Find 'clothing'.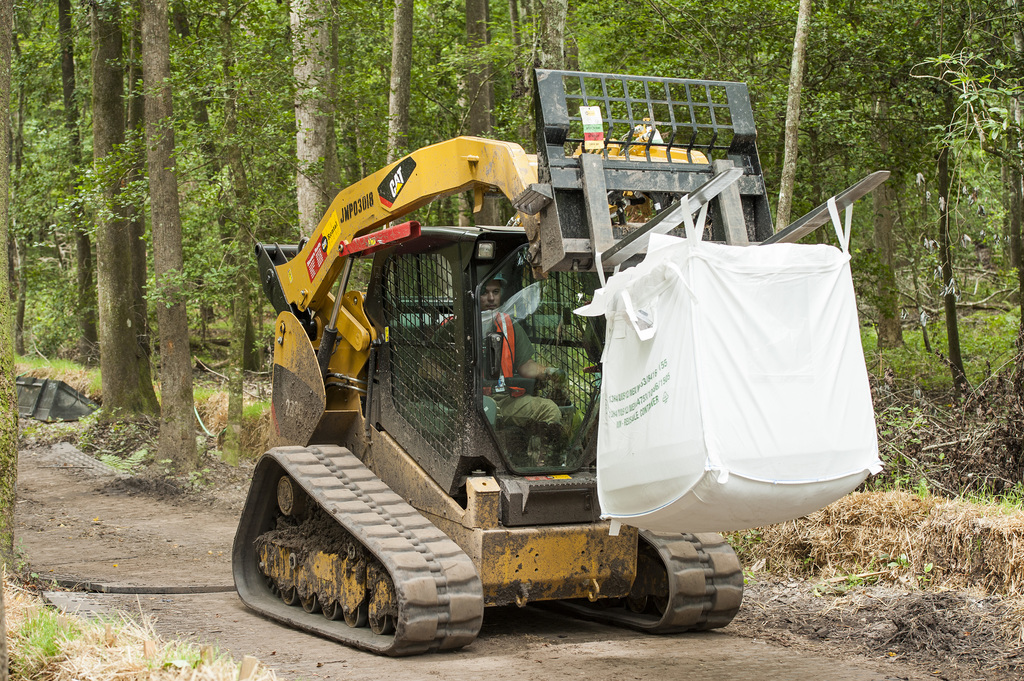
bbox(442, 313, 561, 417).
